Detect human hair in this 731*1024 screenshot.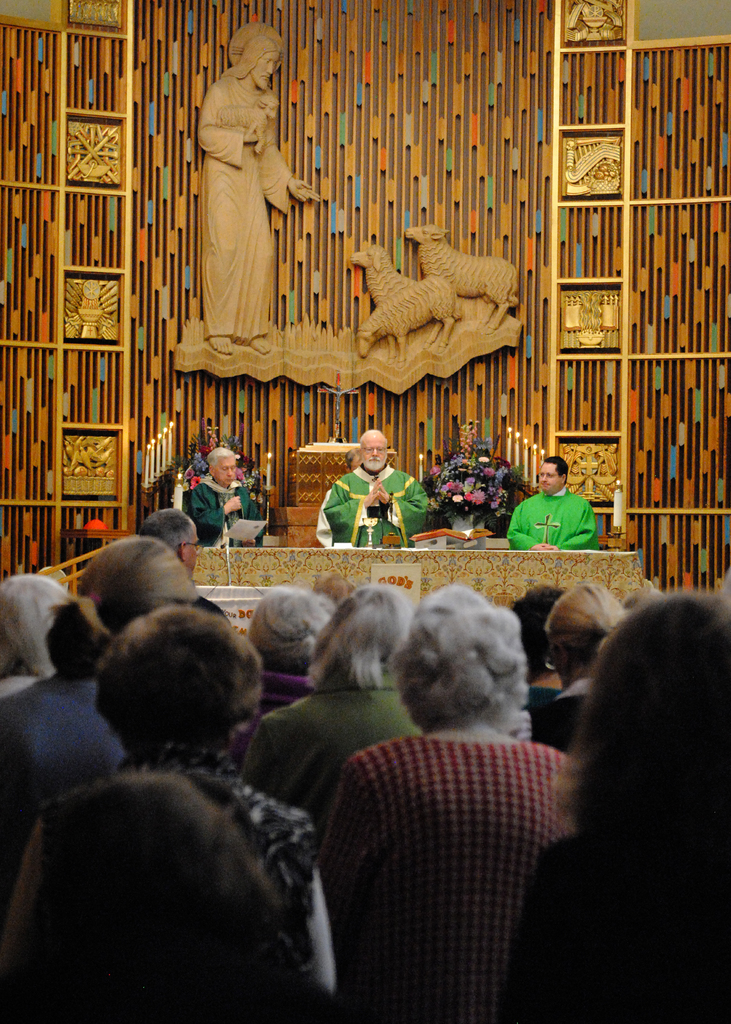
Detection: x1=207, y1=447, x2=237, y2=476.
